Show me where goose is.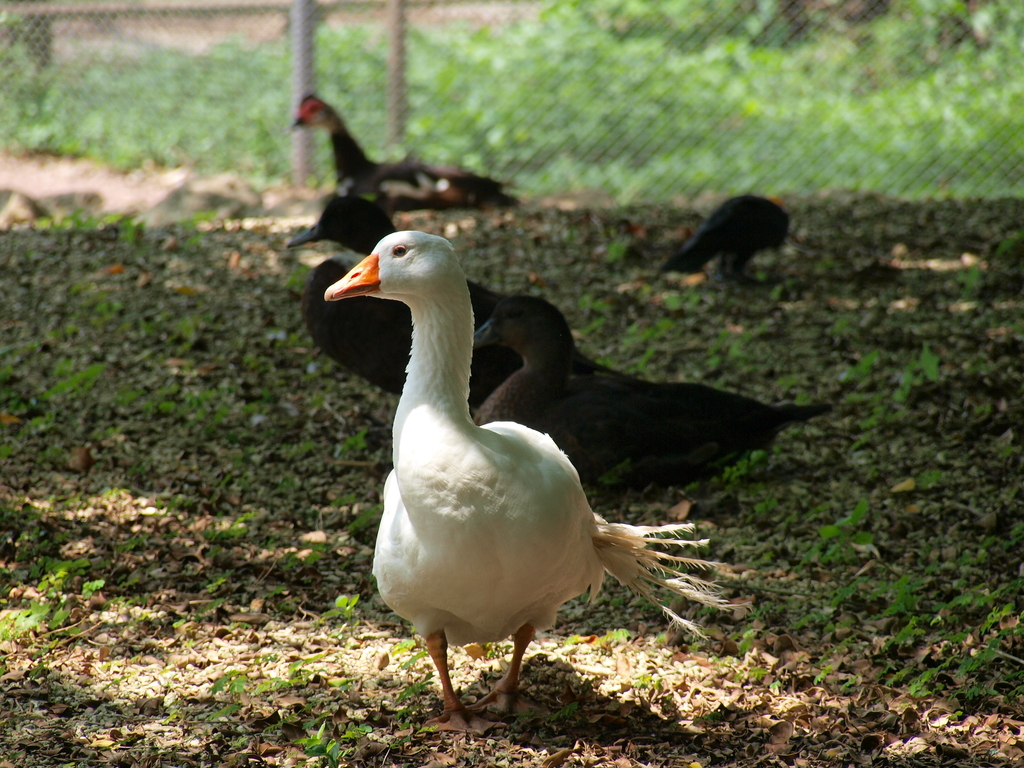
goose is at 317,230,755,735.
